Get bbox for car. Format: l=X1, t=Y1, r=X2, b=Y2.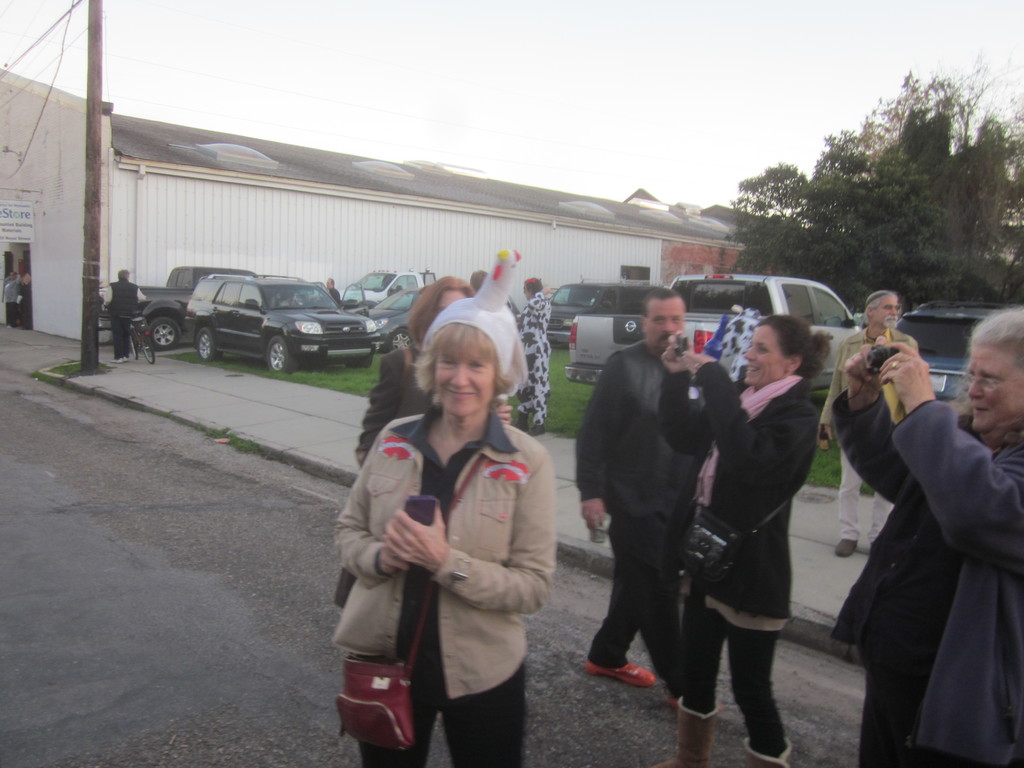
l=894, t=296, r=1001, b=410.
